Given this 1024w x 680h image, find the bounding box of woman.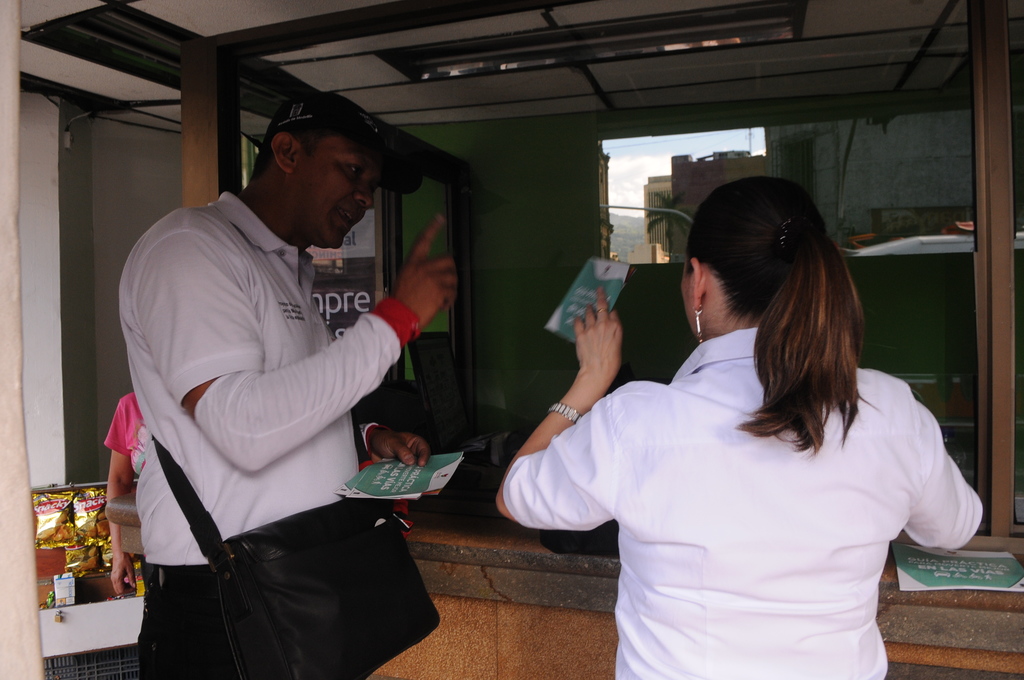
[x1=513, y1=193, x2=982, y2=679].
